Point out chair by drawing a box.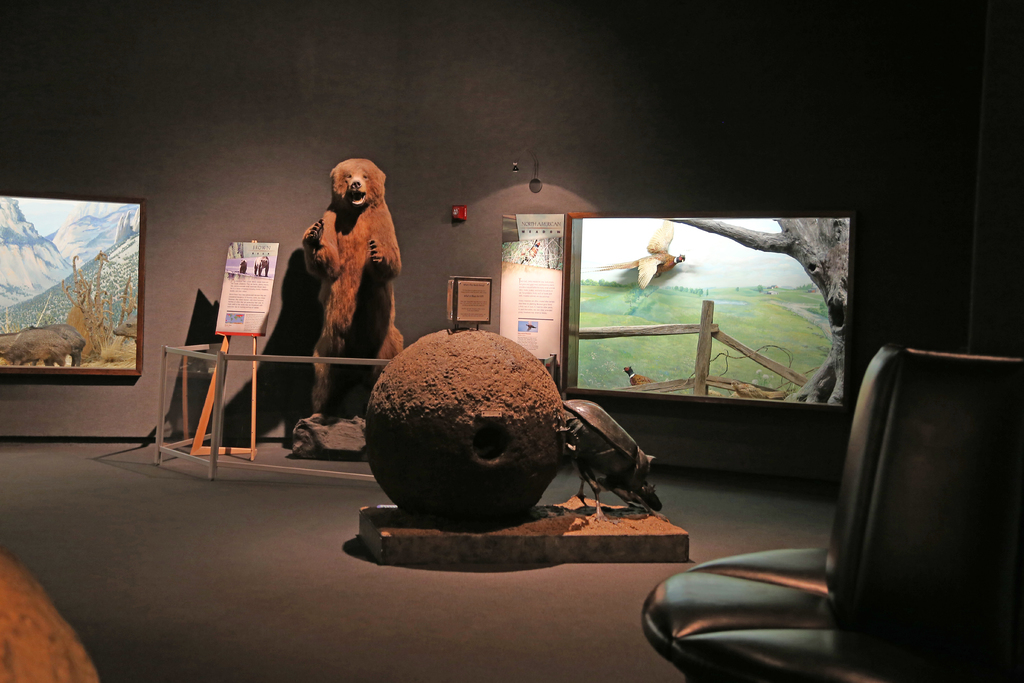
rect(792, 328, 1020, 682).
